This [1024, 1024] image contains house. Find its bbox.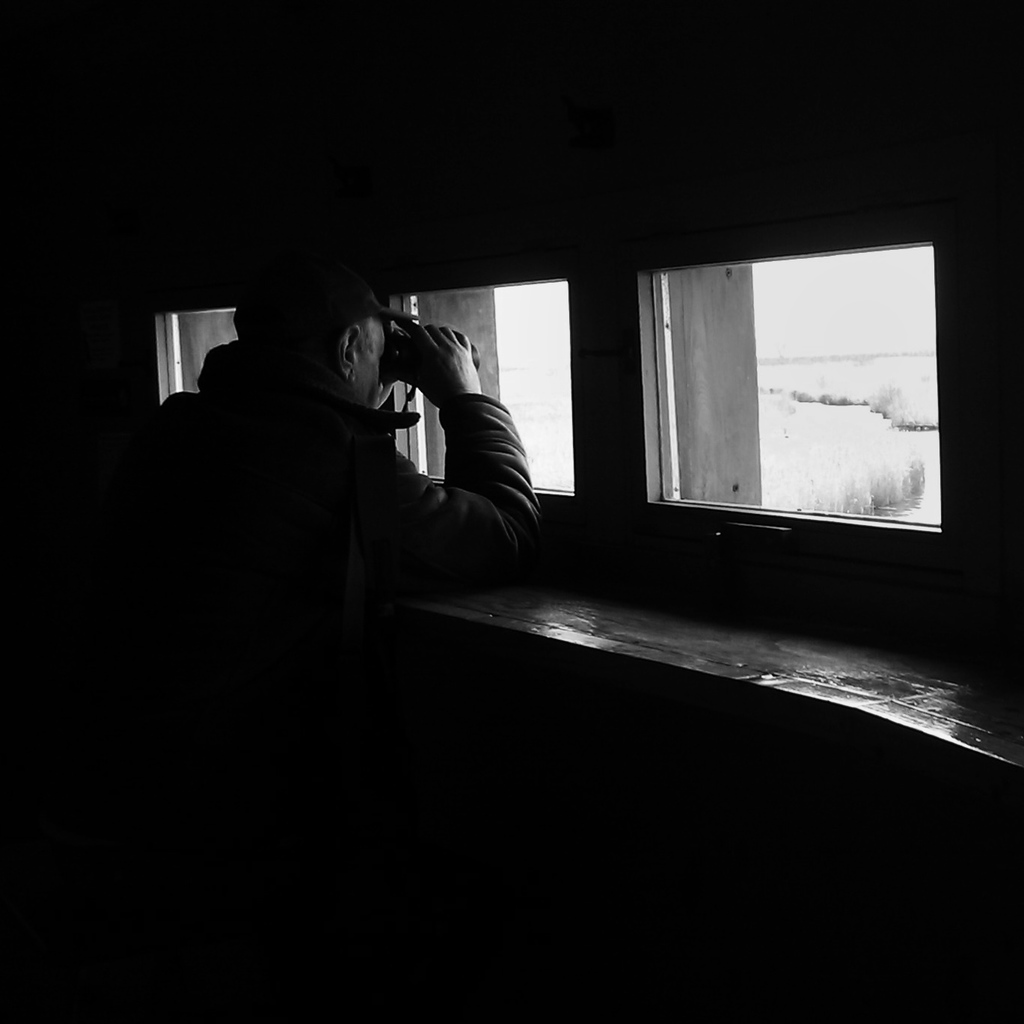
crop(0, 0, 1023, 1023).
